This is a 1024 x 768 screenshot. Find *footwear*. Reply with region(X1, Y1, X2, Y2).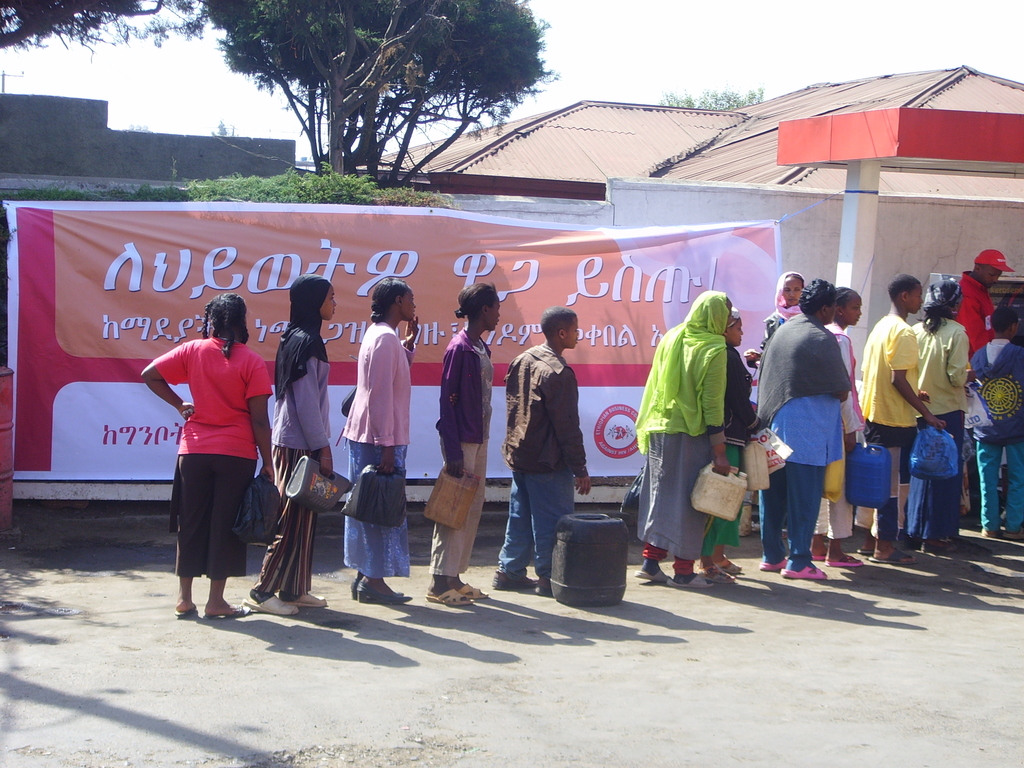
region(243, 596, 300, 619).
